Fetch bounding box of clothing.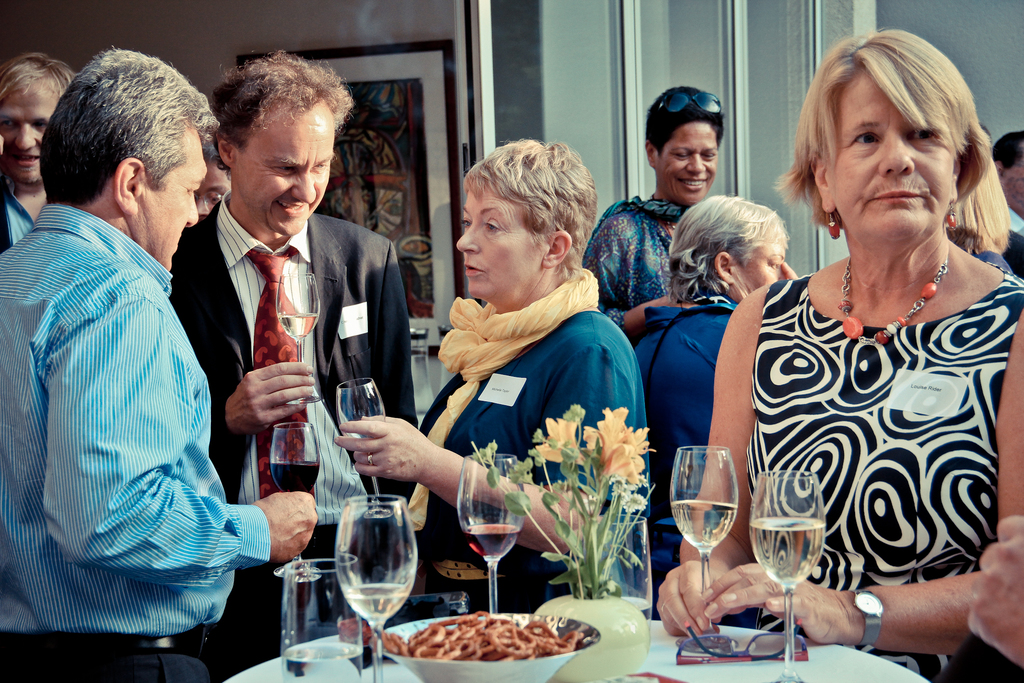
Bbox: <box>598,197,685,313</box>.
